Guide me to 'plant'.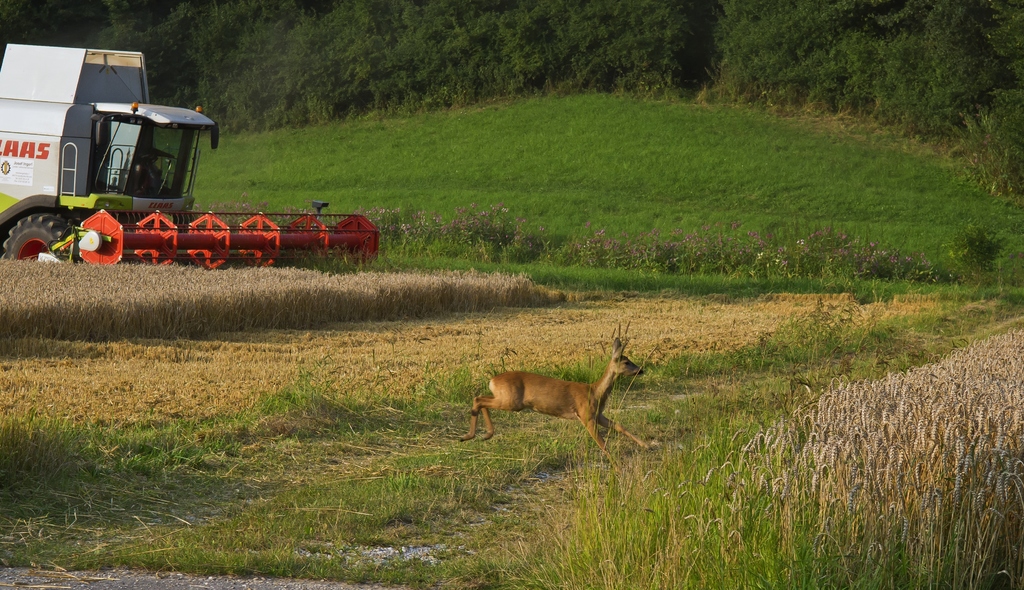
Guidance: bbox=[943, 213, 1009, 286].
